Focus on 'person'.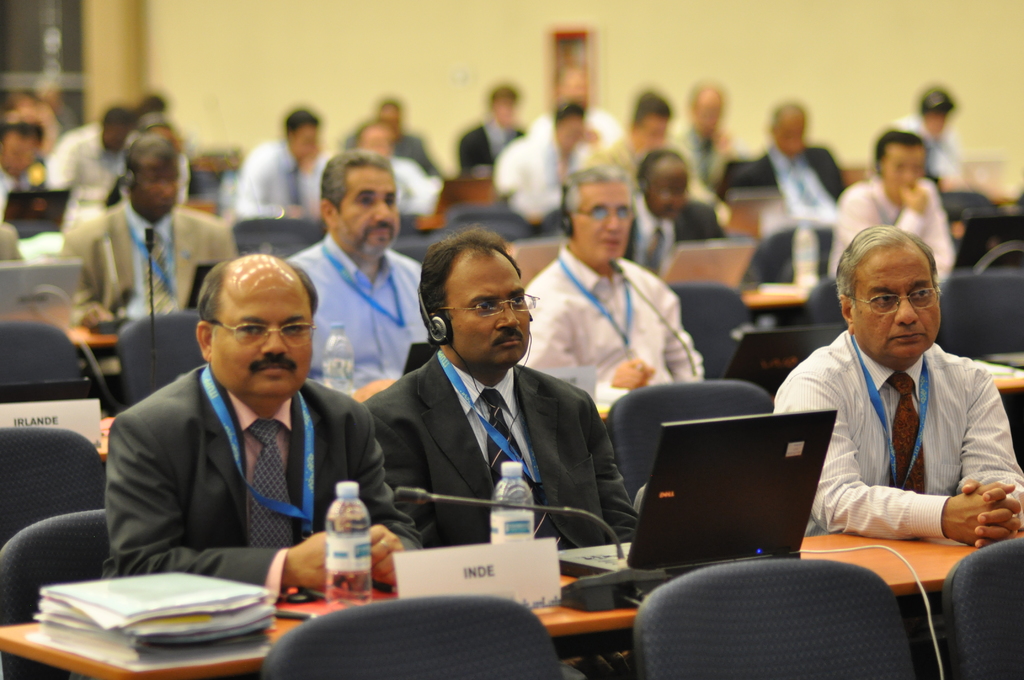
Focused at 772,223,1023,545.
